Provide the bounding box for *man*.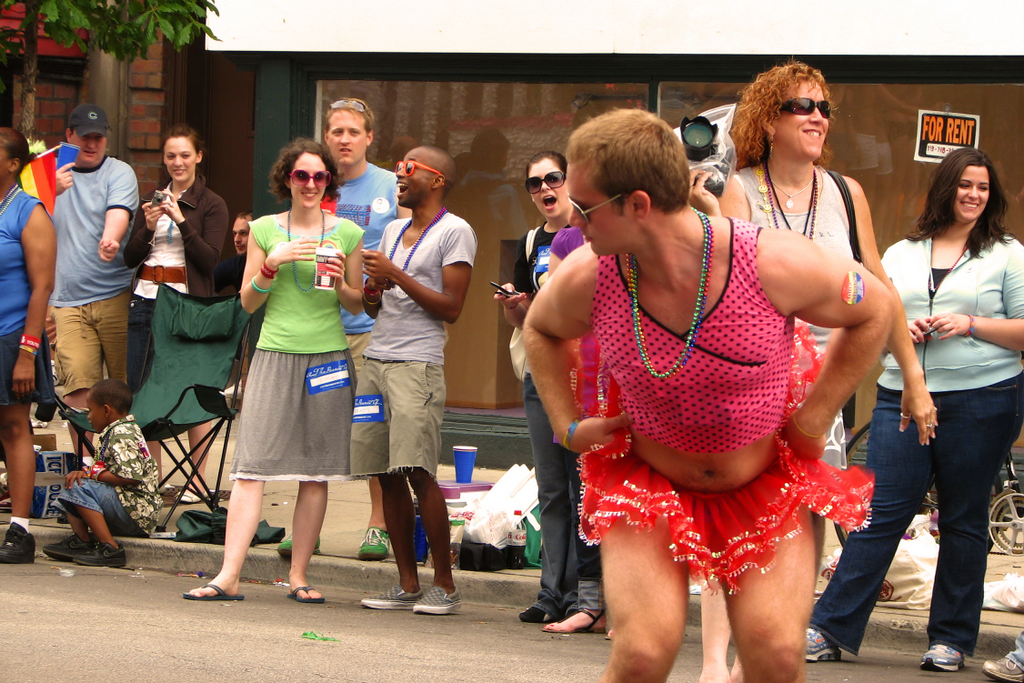
{"left": 347, "top": 144, "right": 477, "bottom": 618}.
